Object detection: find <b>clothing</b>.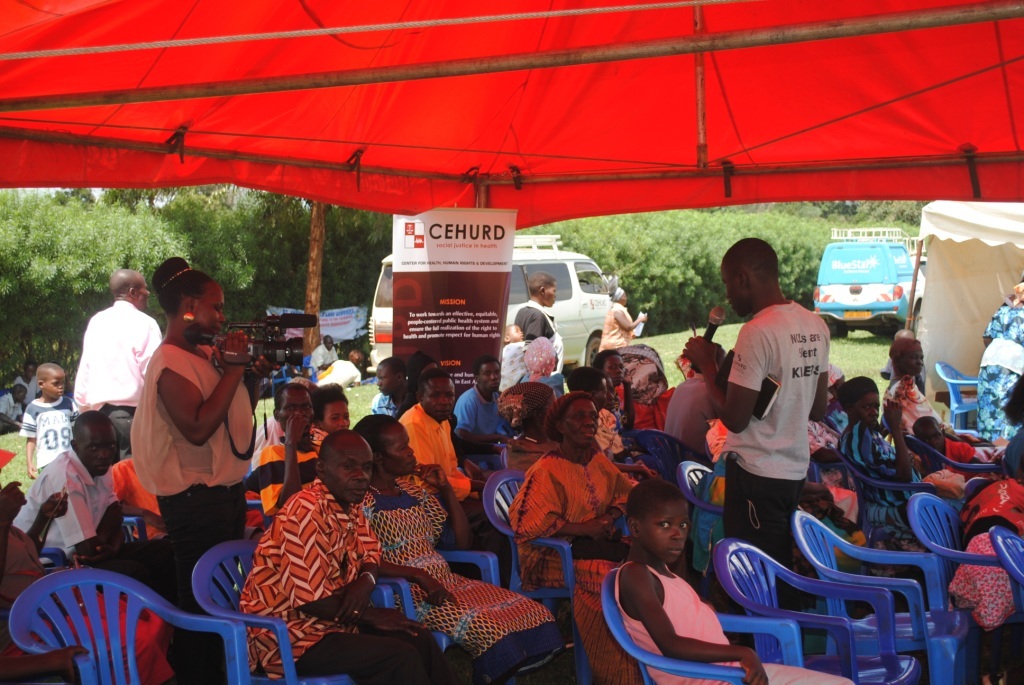
locate(15, 375, 44, 406).
